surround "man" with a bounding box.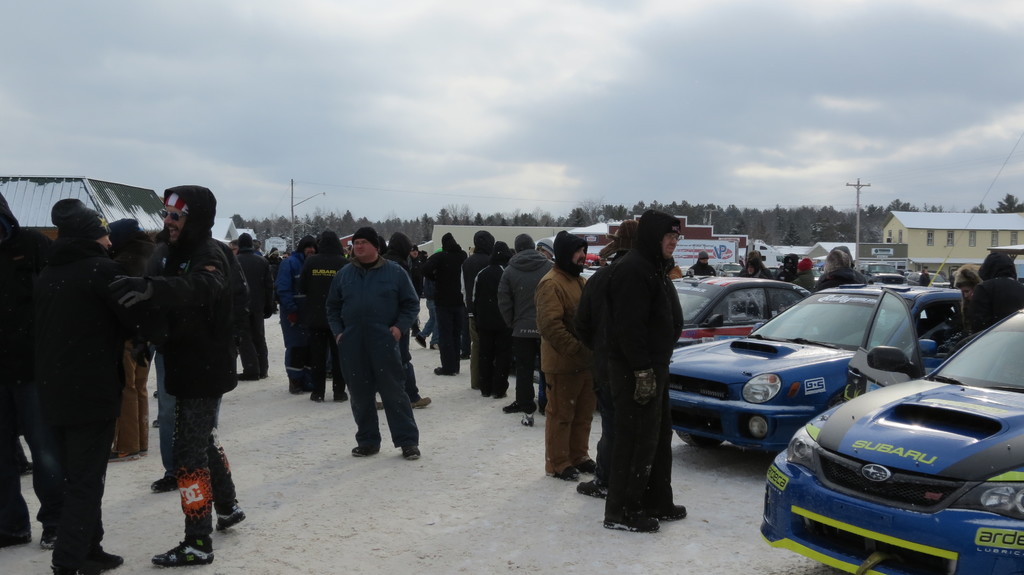
[left=790, top=256, right=815, bottom=292].
